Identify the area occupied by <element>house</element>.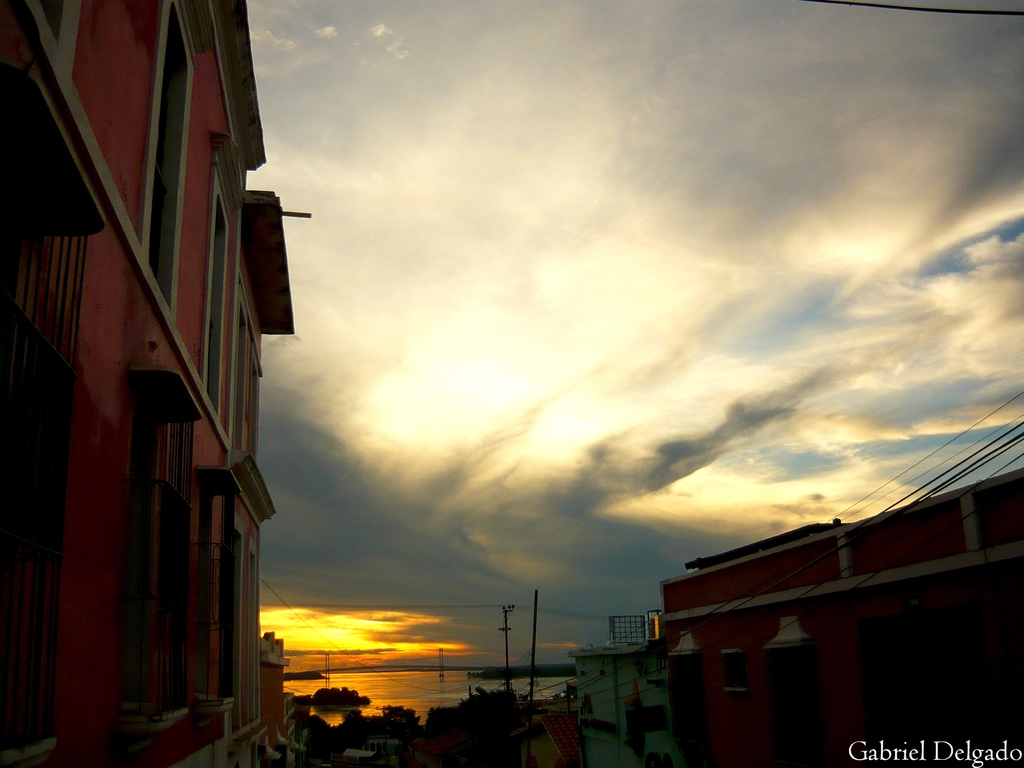
Area: [x1=502, y1=712, x2=584, y2=767].
